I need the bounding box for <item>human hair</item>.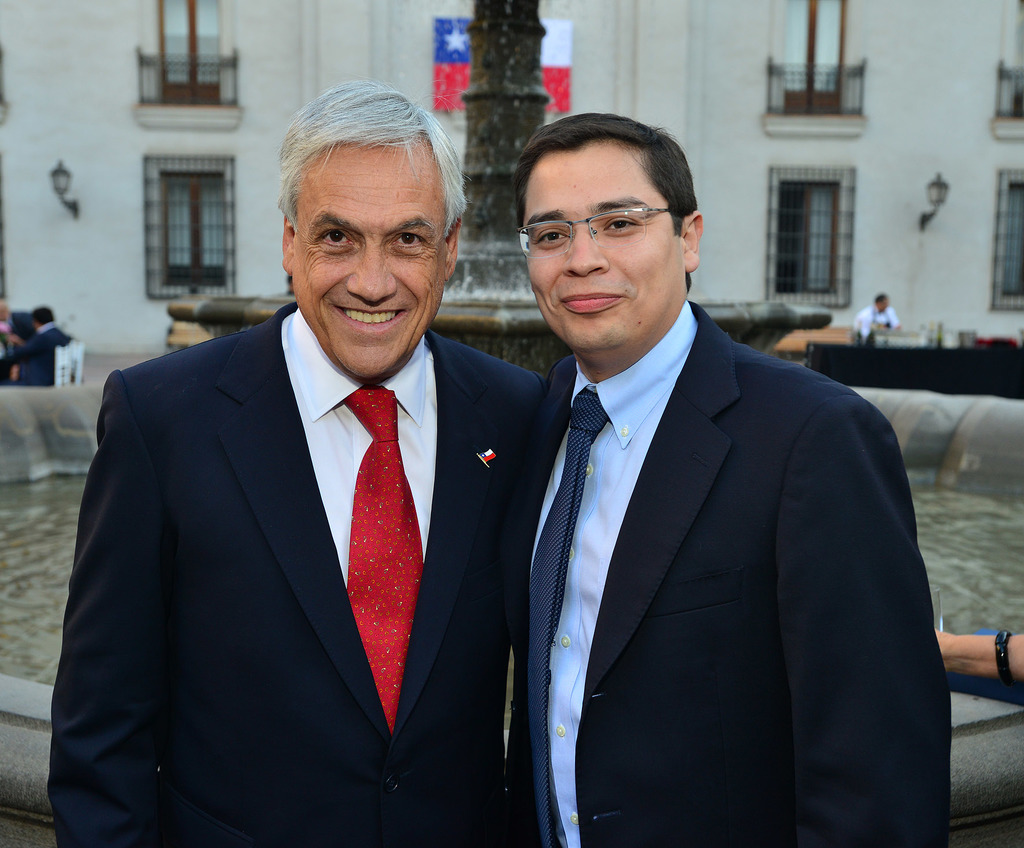
Here it is: [280, 74, 463, 233].
